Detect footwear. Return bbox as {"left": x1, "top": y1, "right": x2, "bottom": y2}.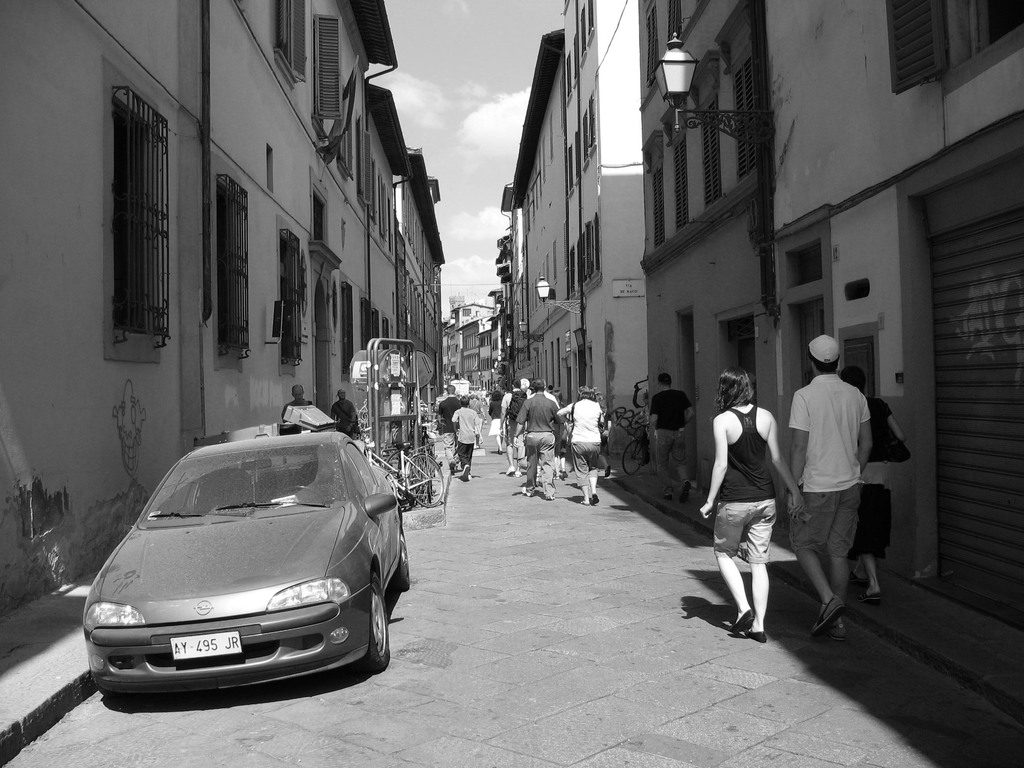
{"left": 751, "top": 628, "right": 768, "bottom": 644}.
